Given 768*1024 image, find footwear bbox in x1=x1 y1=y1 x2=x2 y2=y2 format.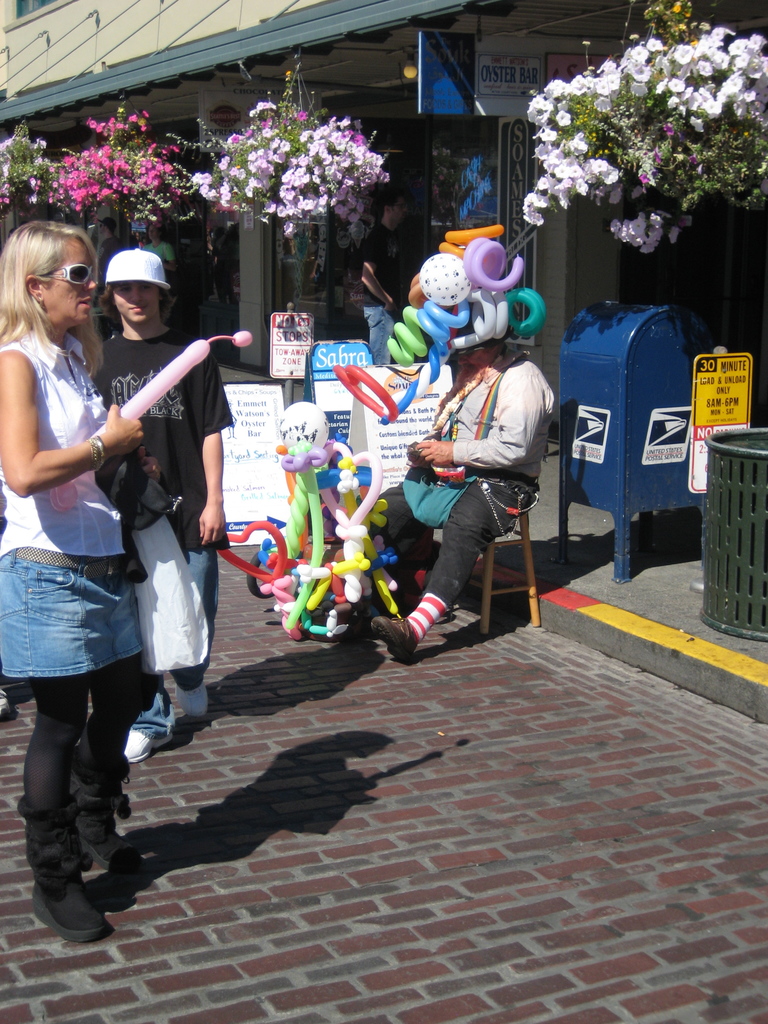
x1=62 y1=771 x2=146 y2=872.
